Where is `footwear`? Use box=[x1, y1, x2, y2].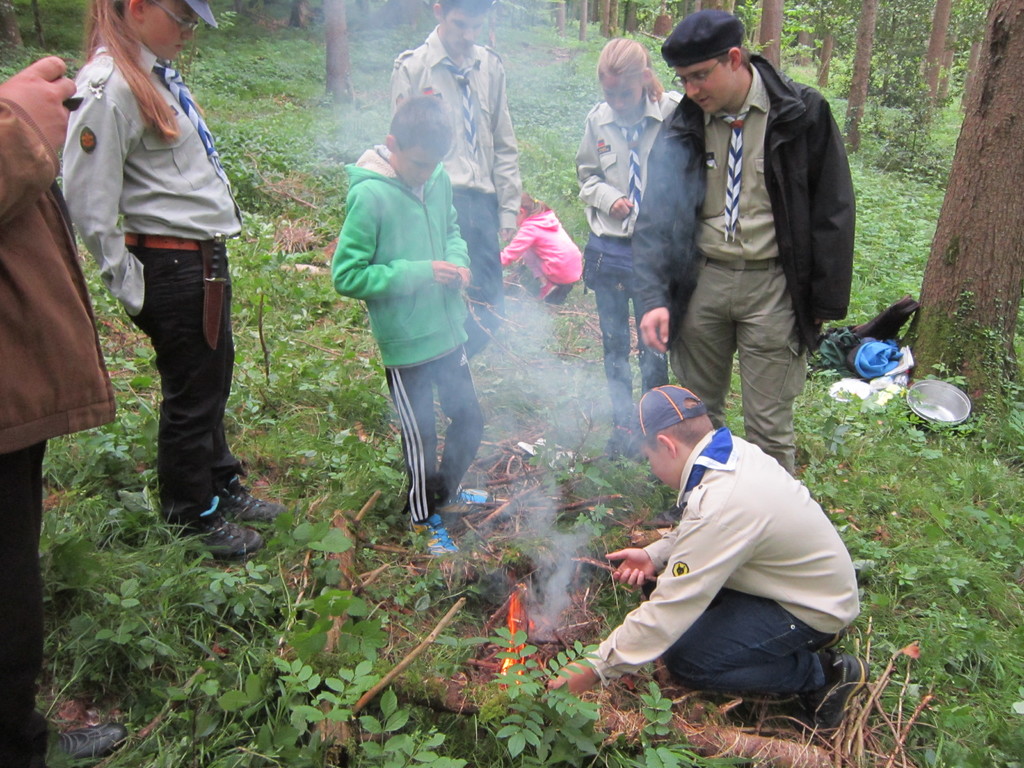
box=[809, 628, 847, 668].
